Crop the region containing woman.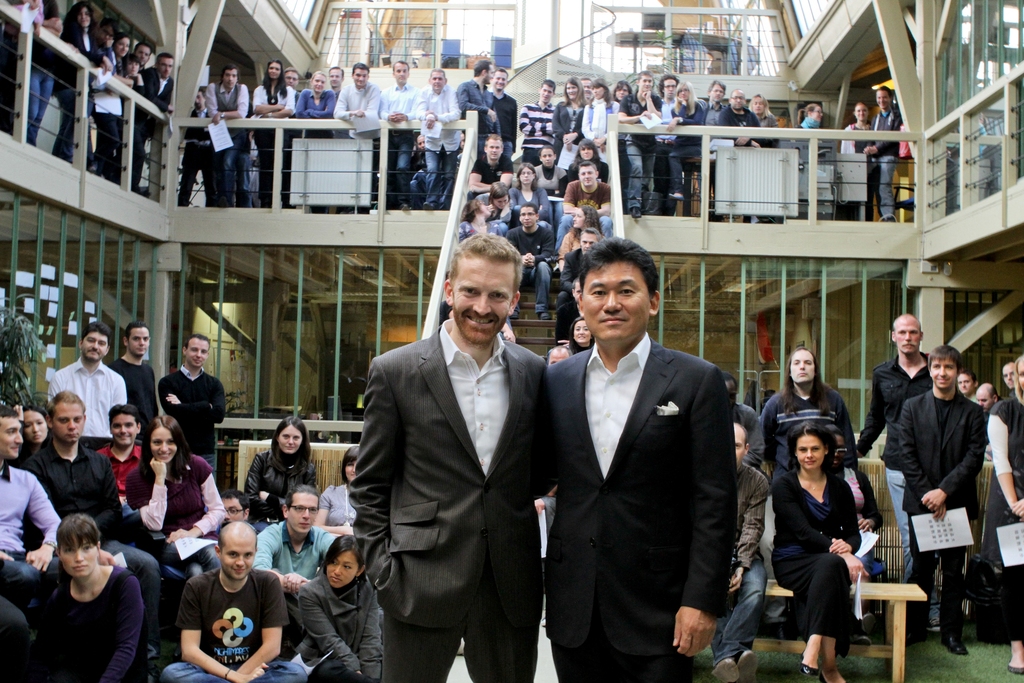
Crop region: [477, 179, 512, 218].
